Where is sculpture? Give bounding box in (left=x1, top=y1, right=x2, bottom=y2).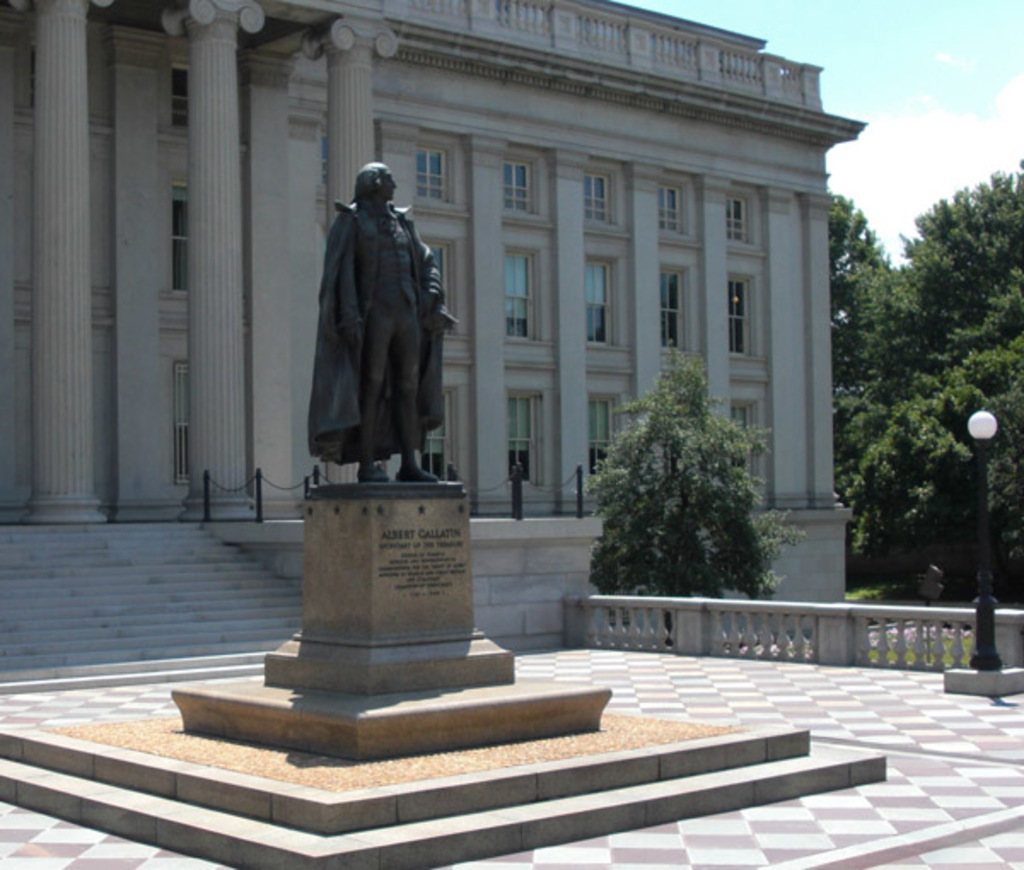
(left=300, top=162, right=451, bottom=496).
